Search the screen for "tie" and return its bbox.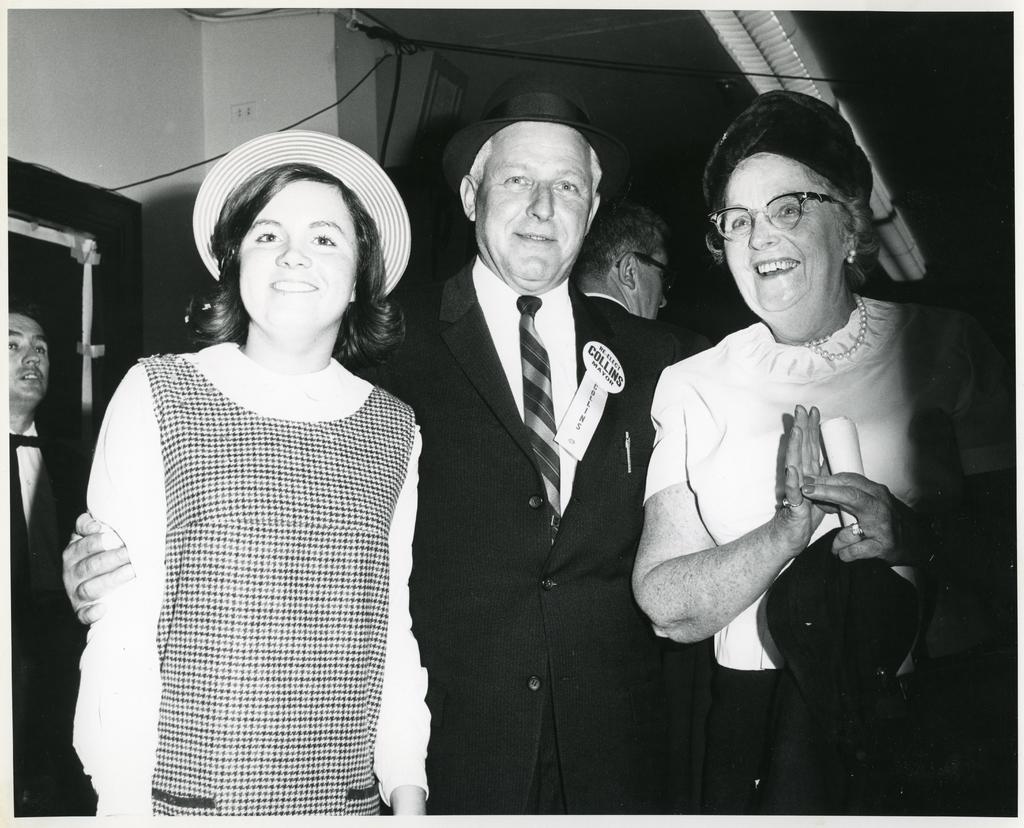
Found: 520:293:561:538.
